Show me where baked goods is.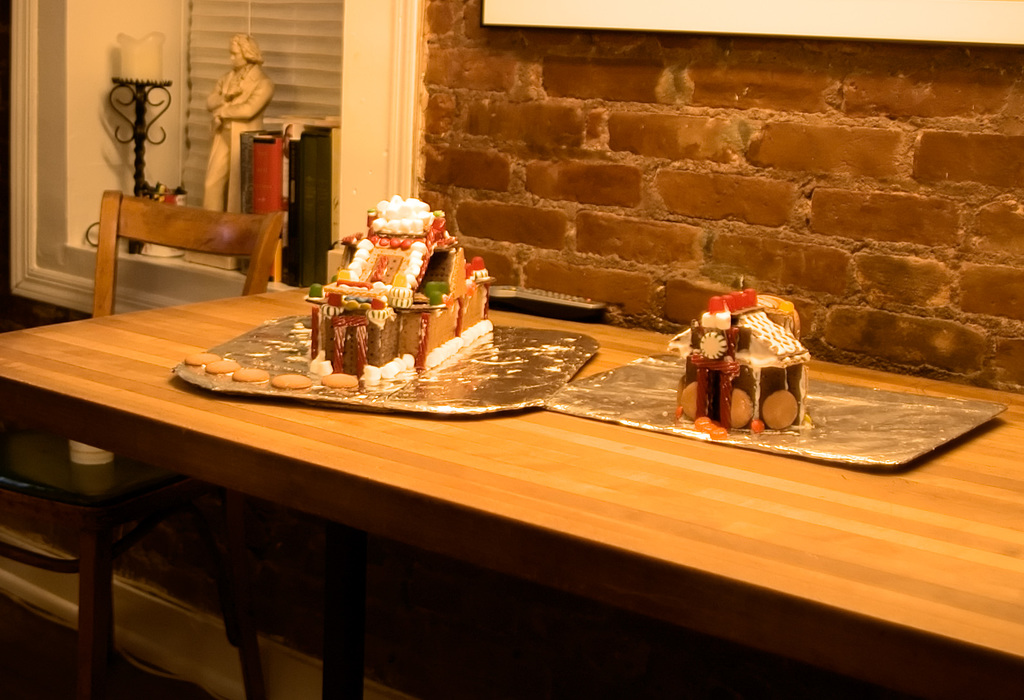
baked goods is at <box>187,347,215,372</box>.
